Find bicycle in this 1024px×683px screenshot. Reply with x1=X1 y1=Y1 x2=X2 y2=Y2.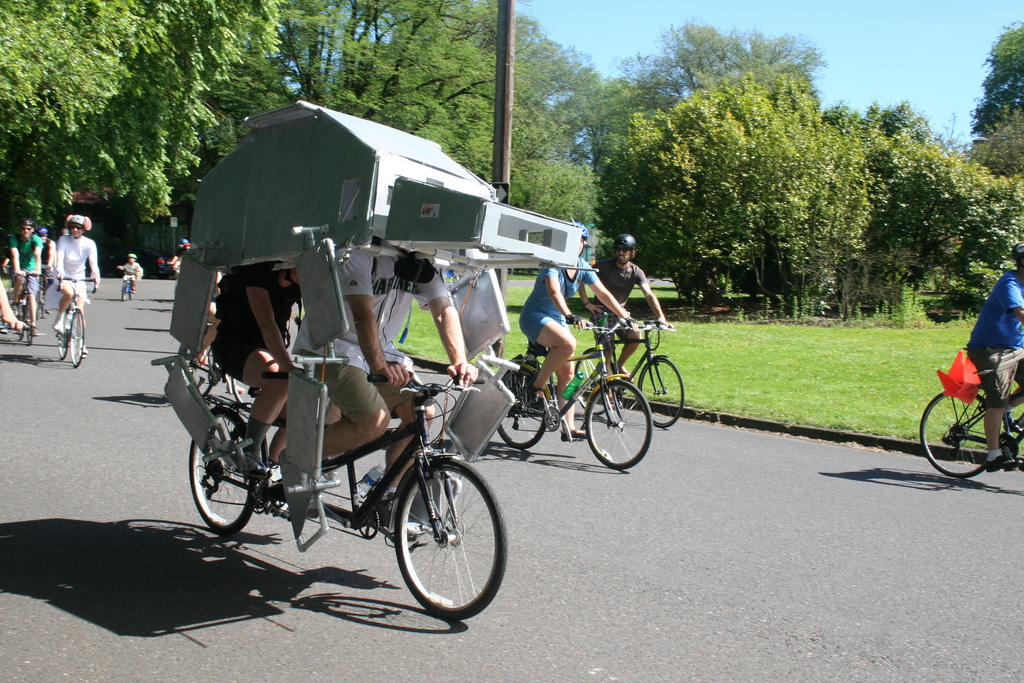
x1=570 y1=315 x2=684 y2=427.
